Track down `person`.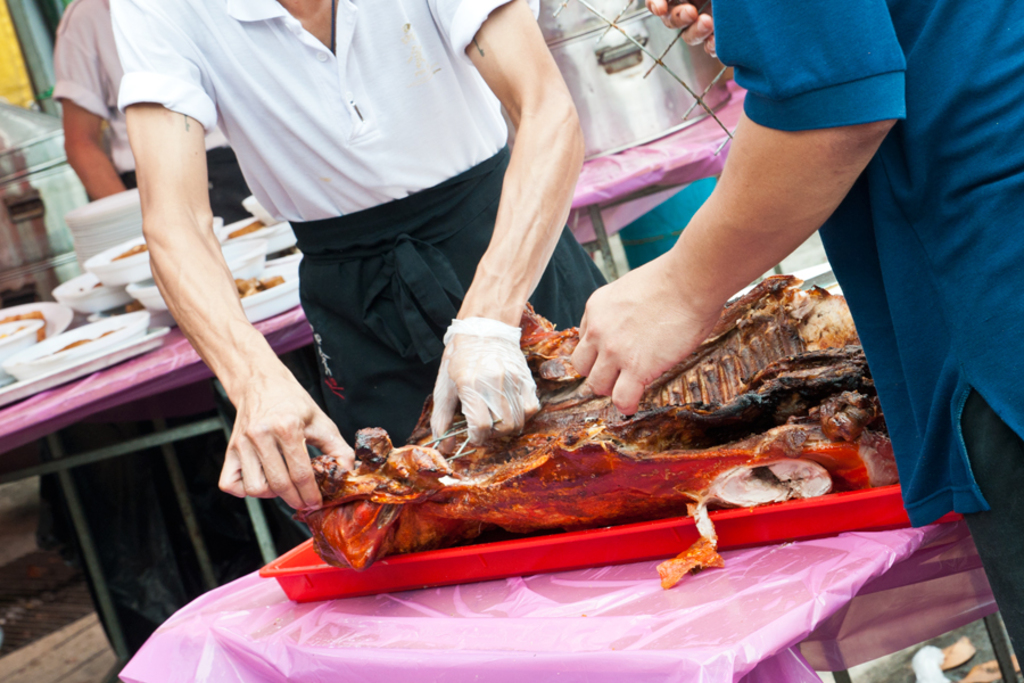
Tracked to region(572, 0, 1023, 673).
